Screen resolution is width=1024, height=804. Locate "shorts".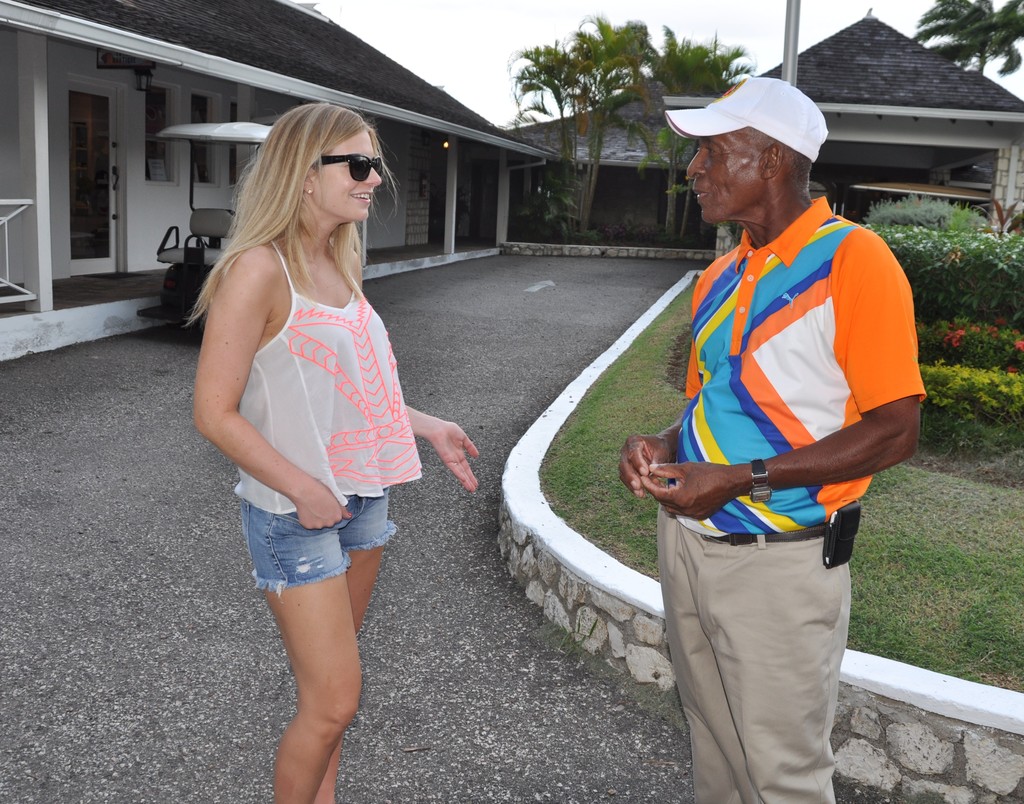
209:478:421:602.
